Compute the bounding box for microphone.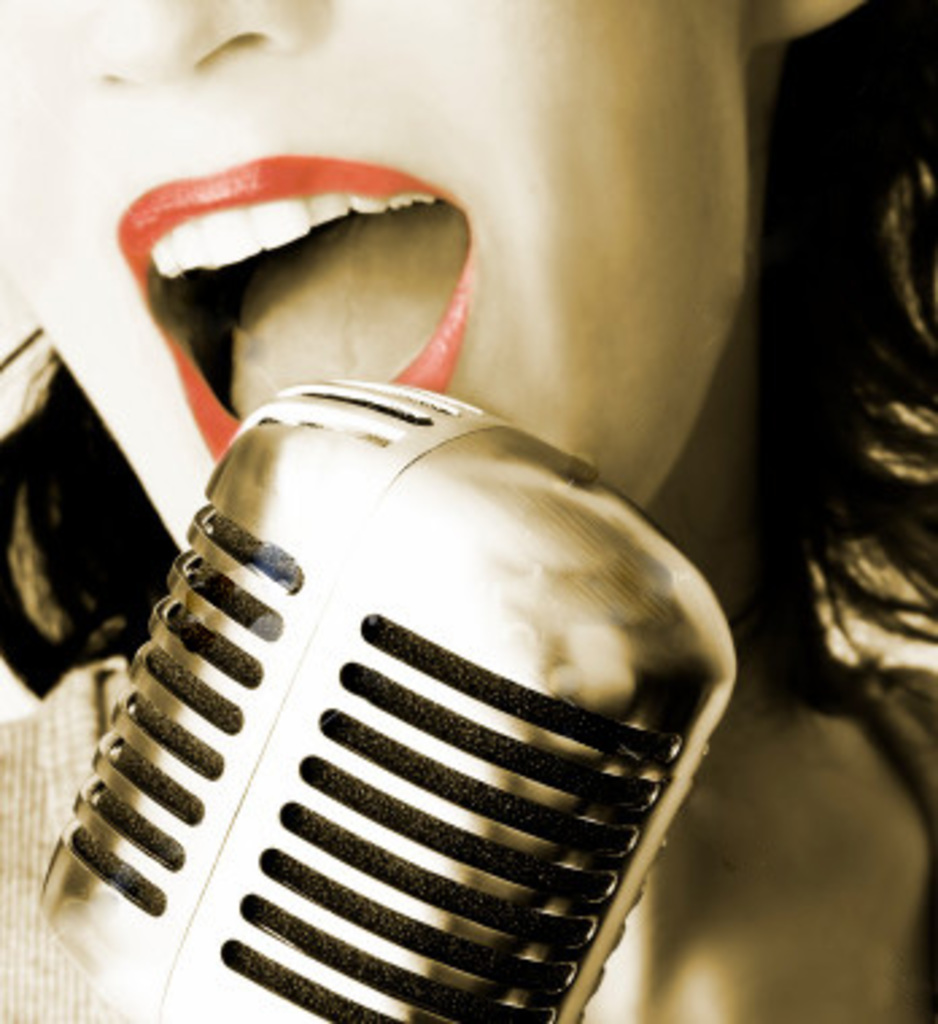
x1=51 y1=415 x2=679 y2=1013.
